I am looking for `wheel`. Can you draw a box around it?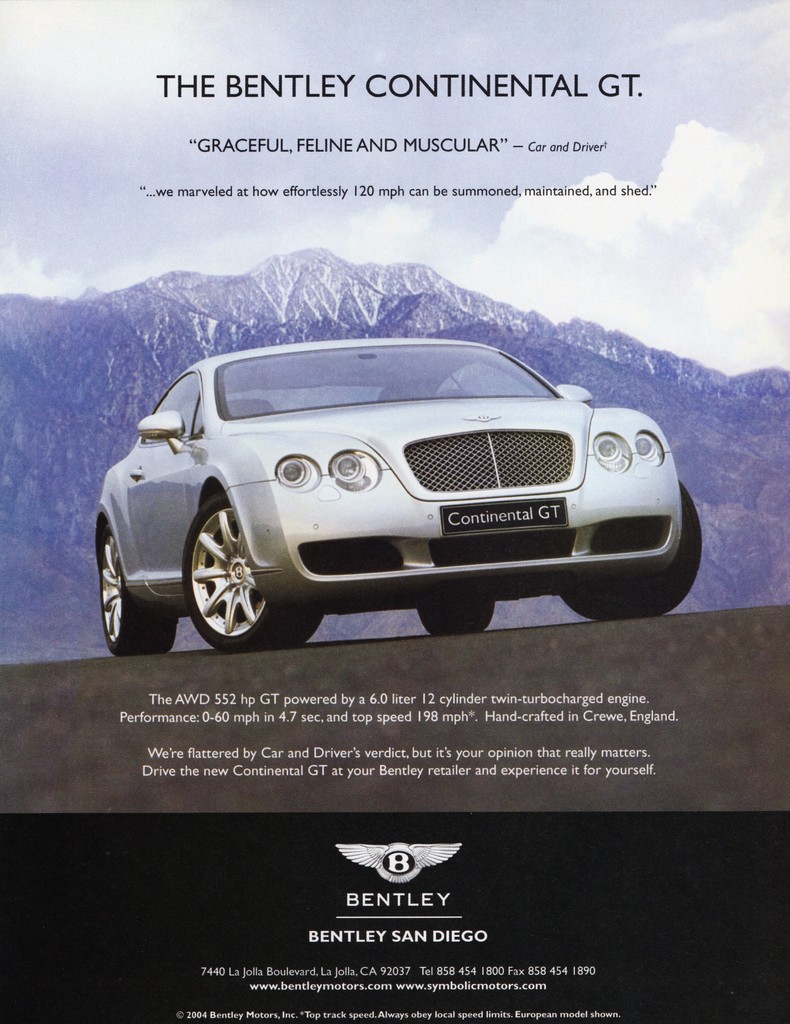
Sure, the bounding box is 88:528:185:642.
